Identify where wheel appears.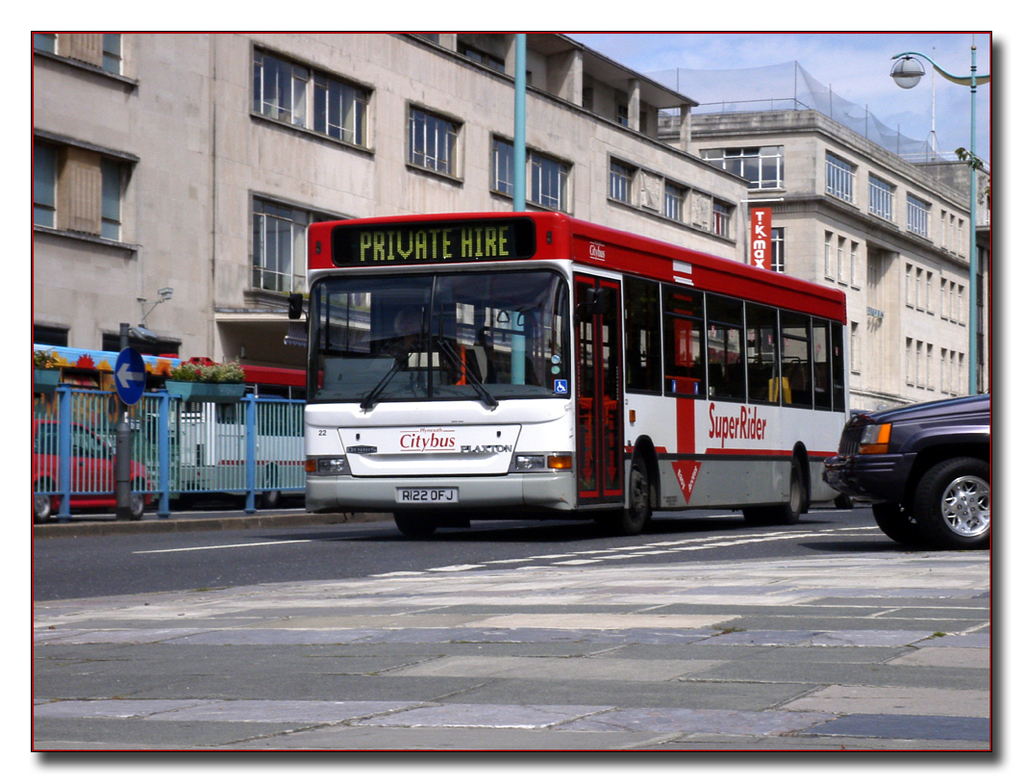
Appears at (72, 443, 83, 453).
